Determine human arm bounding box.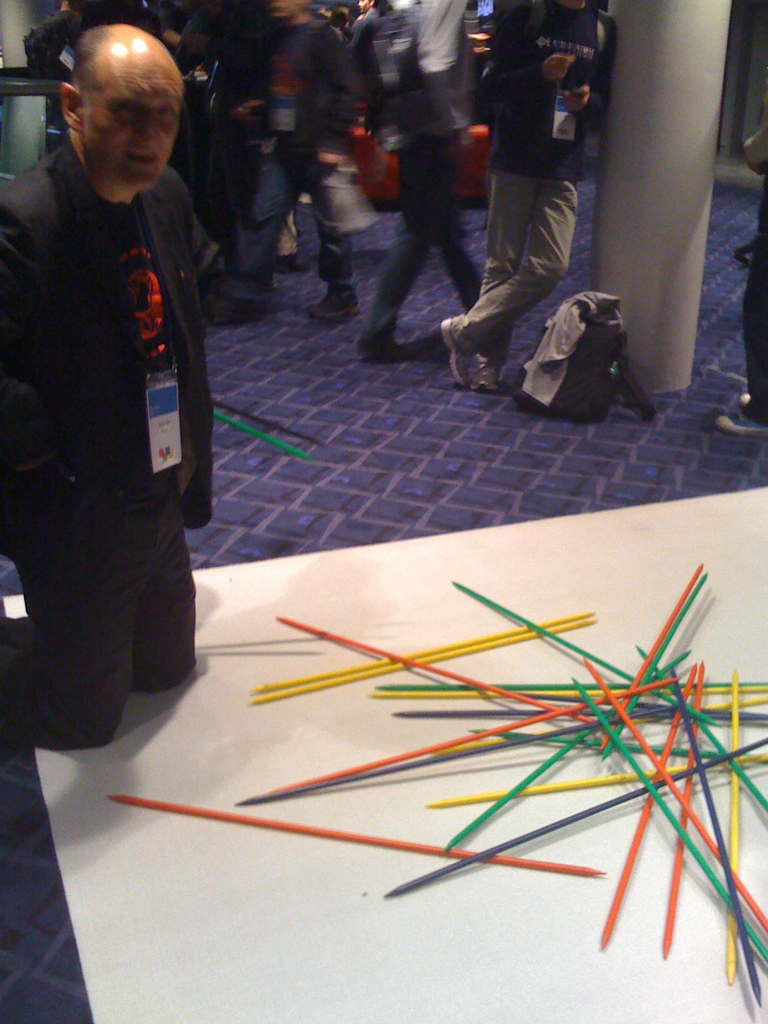
Determined: crop(563, 7, 616, 119).
